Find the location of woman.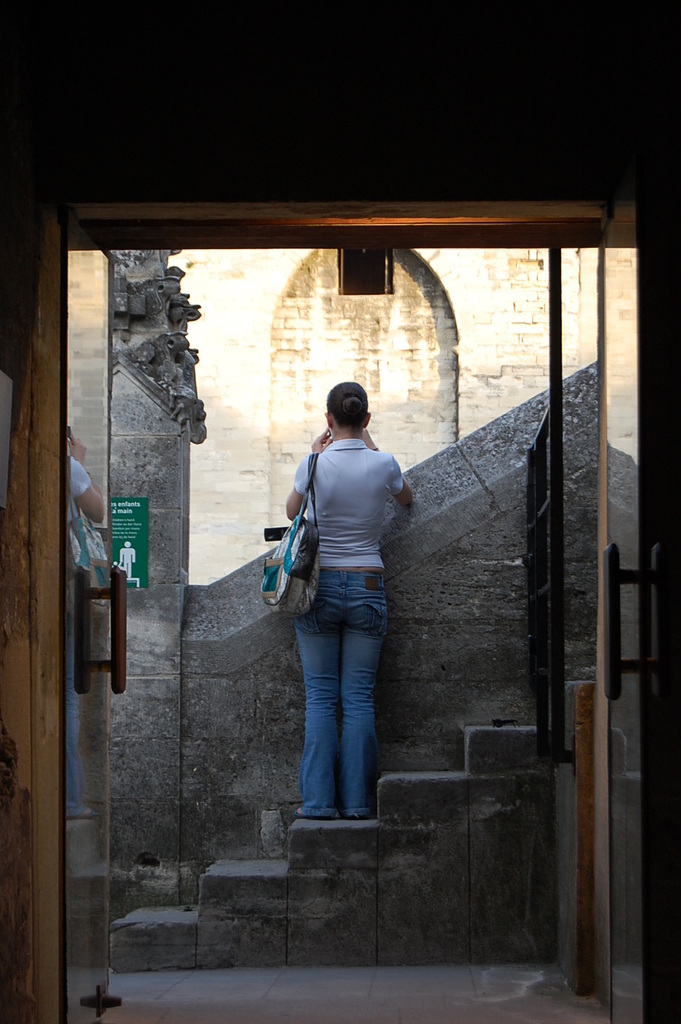
Location: [258, 370, 415, 856].
